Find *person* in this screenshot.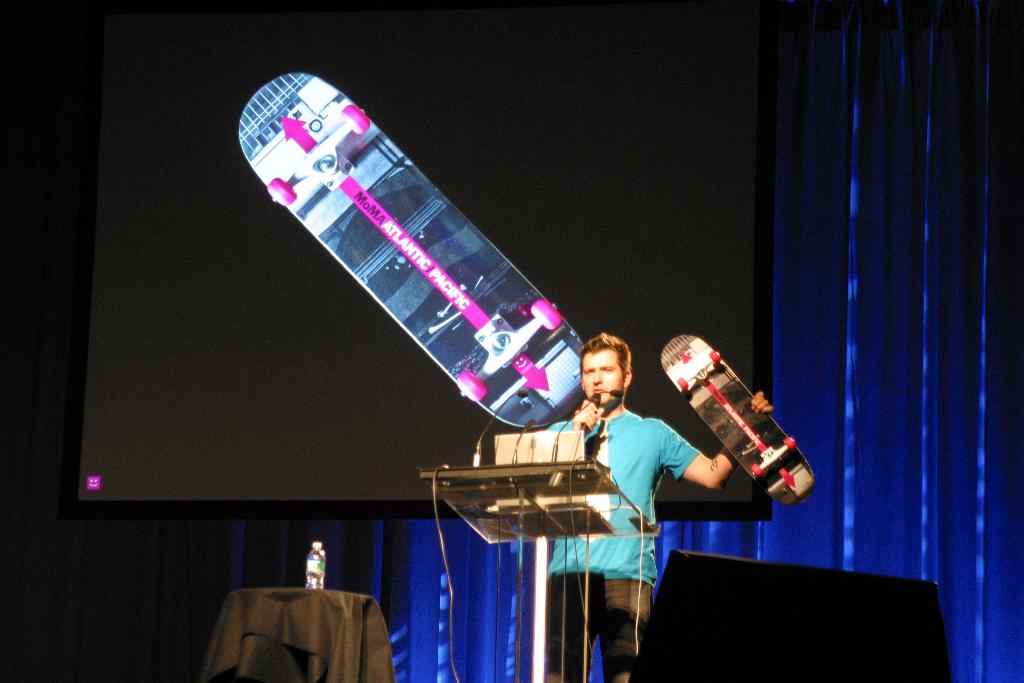
The bounding box for *person* is <box>543,331,774,682</box>.
